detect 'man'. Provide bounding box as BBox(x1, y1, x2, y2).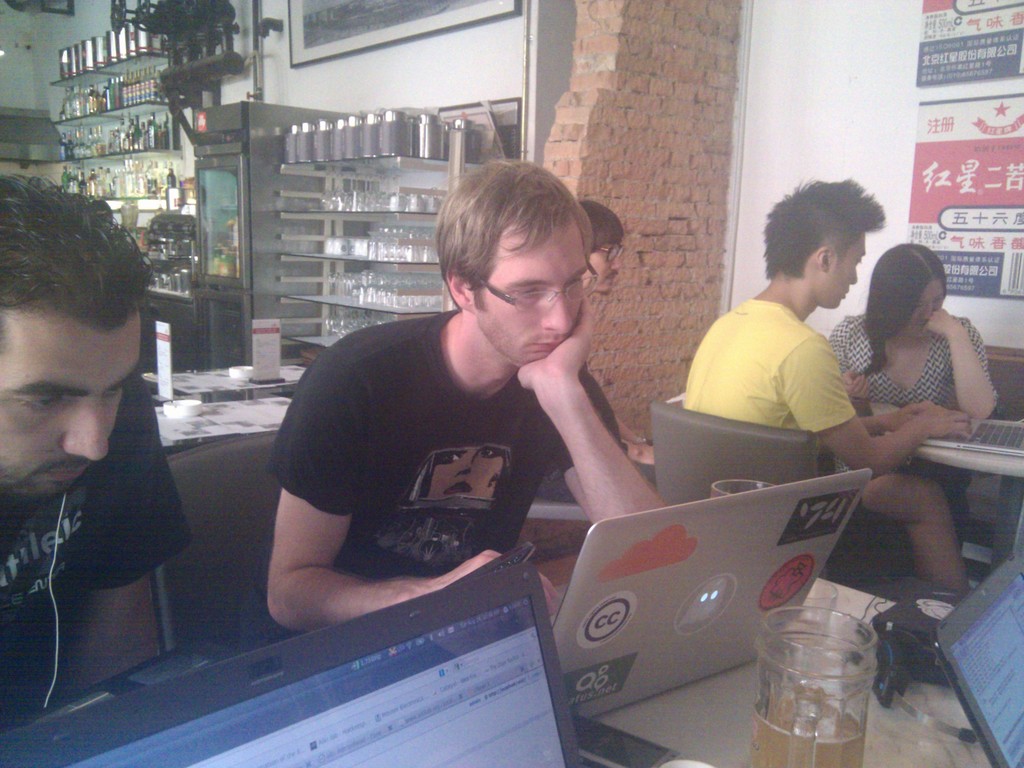
BBox(0, 186, 208, 720).
